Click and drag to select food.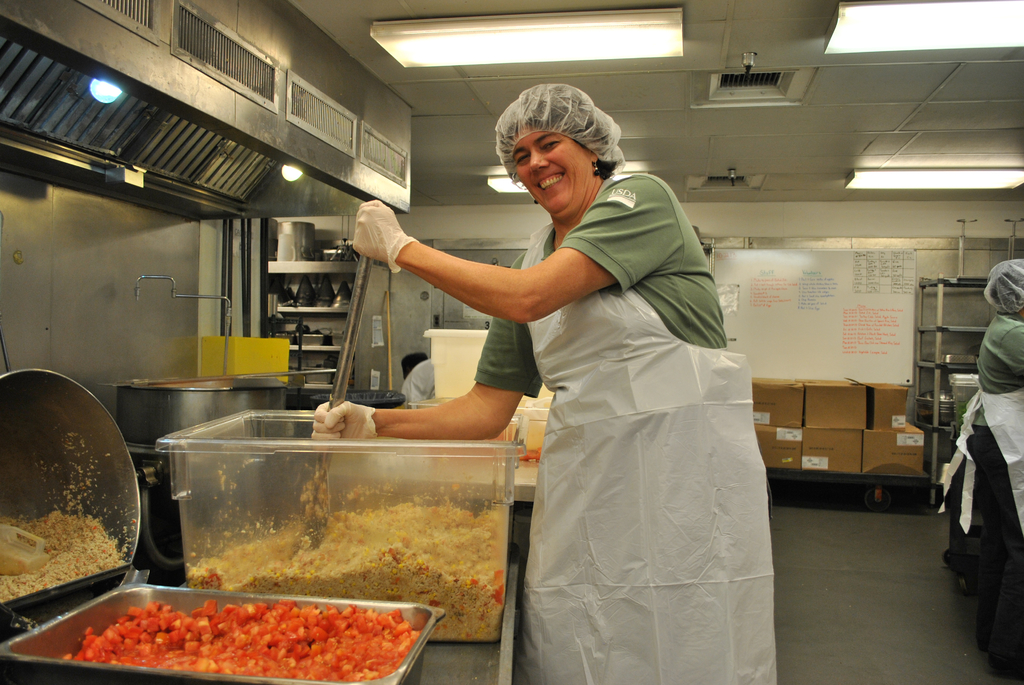
Selection: detection(84, 604, 412, 680).
